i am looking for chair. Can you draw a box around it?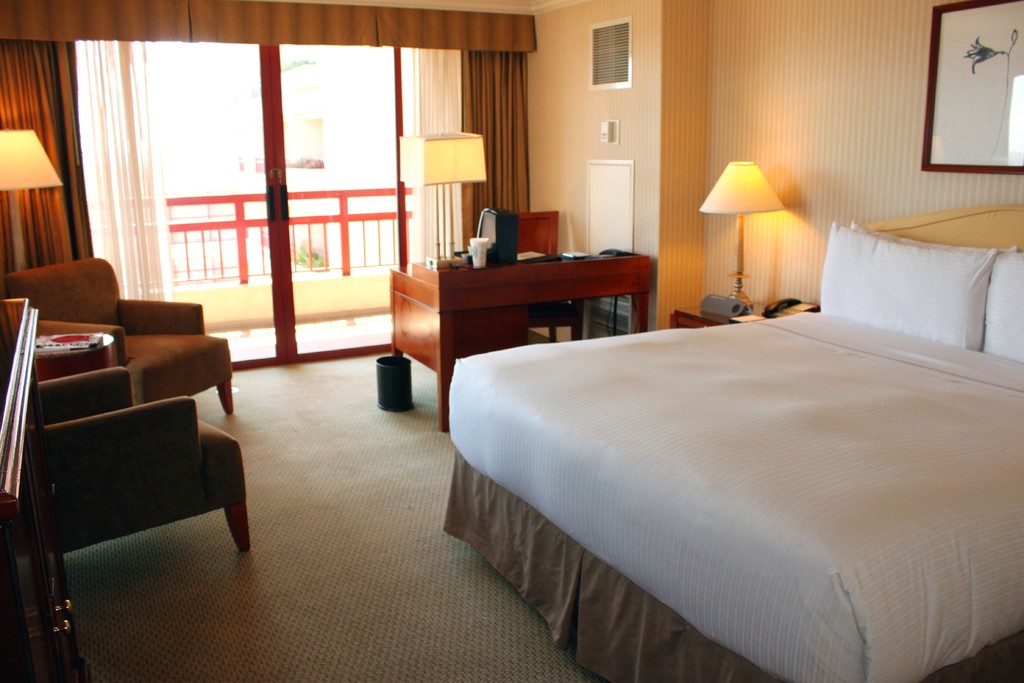
Sure, the bounding box is l=511, t=209, r=575, b=344.
